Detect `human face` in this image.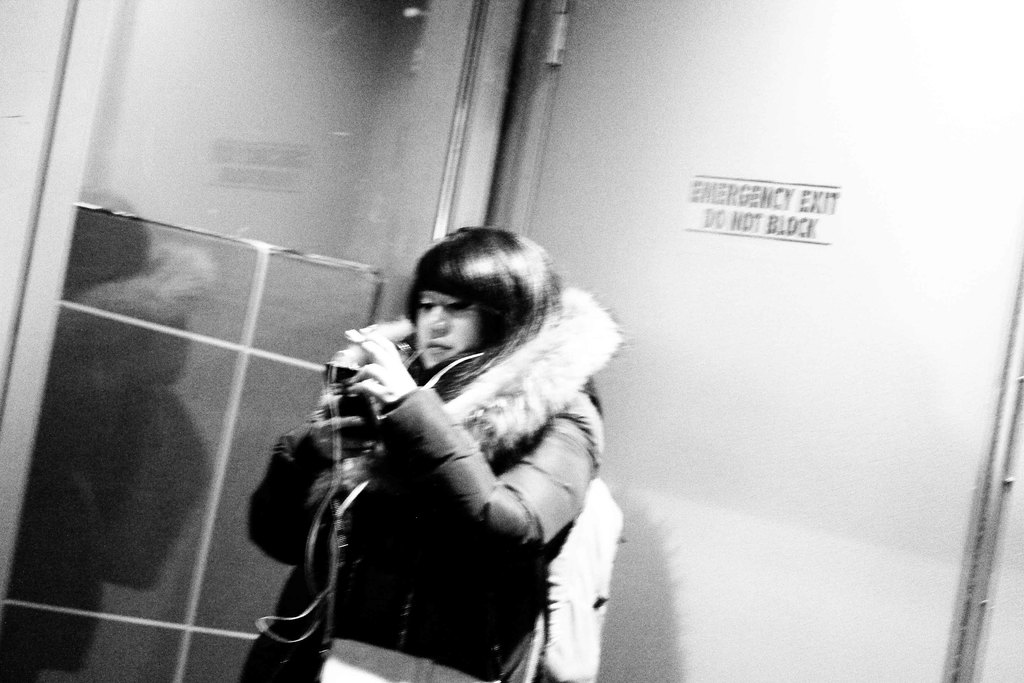
Detection: x1=413, y1=288, x2=481, y2=370.
